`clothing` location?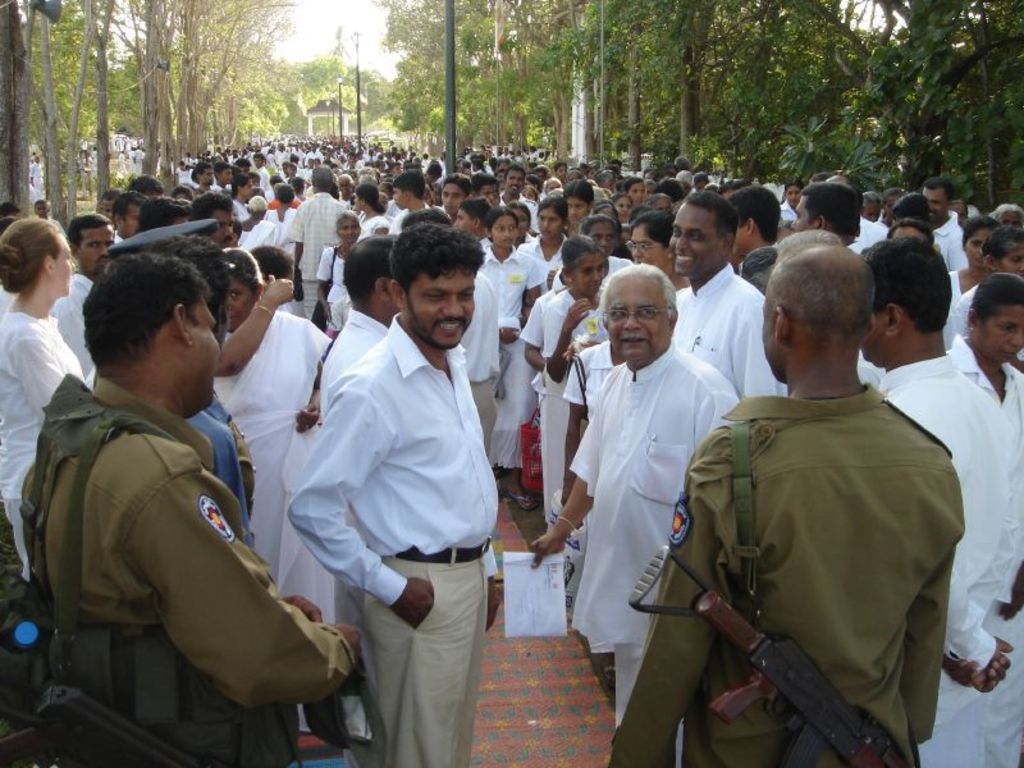
228/211/276/252
